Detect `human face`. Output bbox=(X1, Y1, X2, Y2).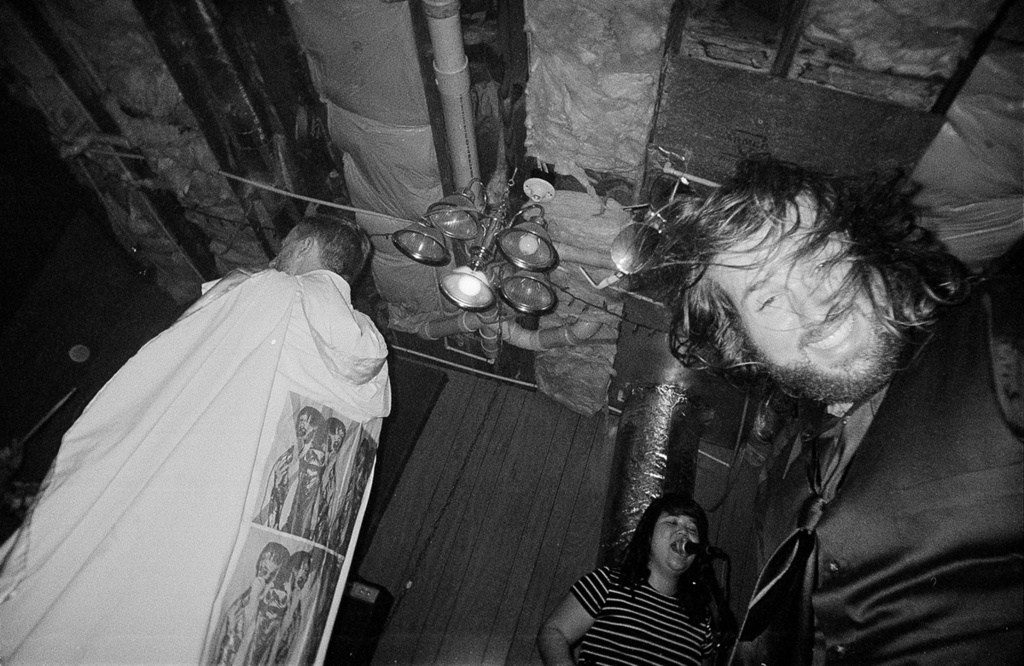
bbox=(705, 189, 895, 401).
